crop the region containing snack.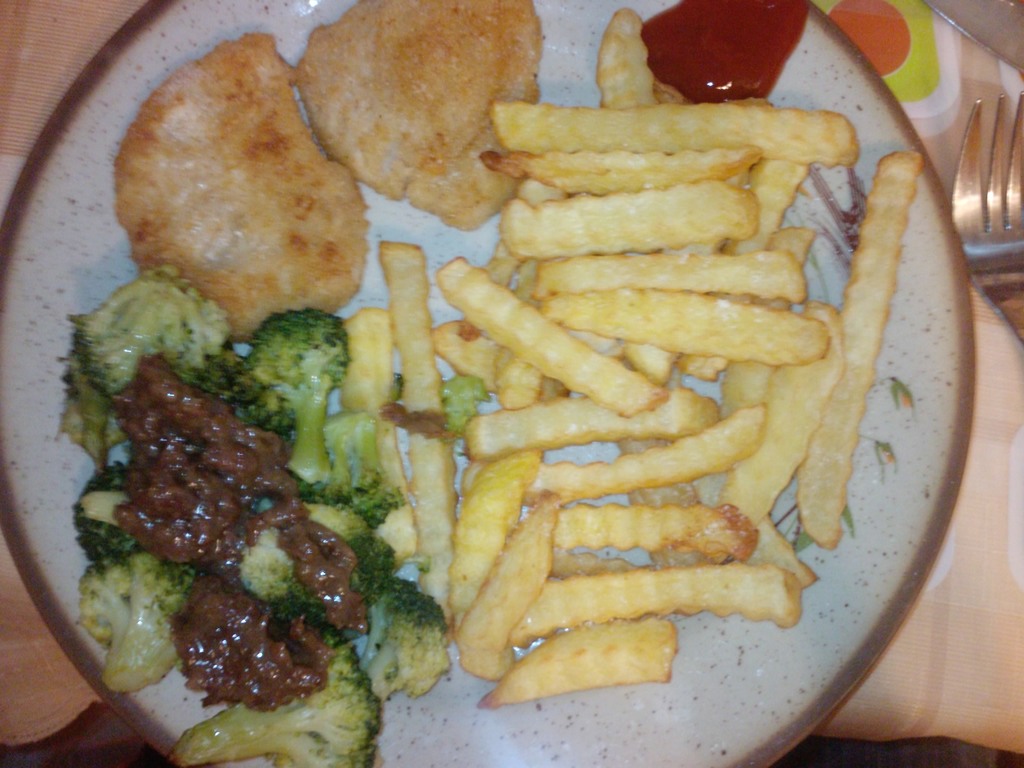
Crop region: (x1=284, y1=0, x2=551, y2=241).
